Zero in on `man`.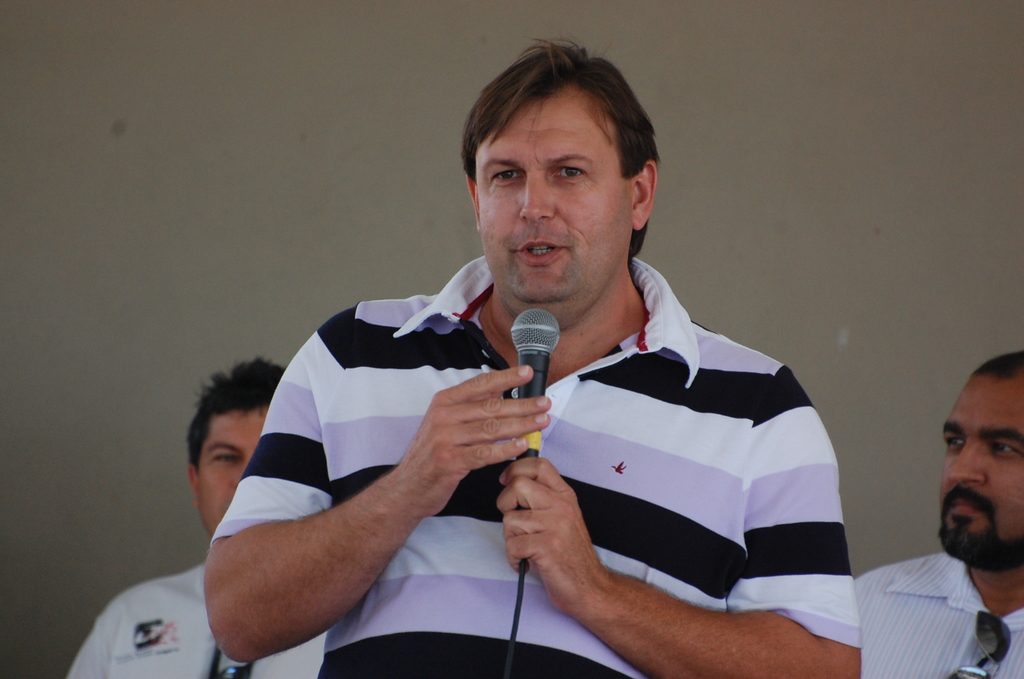
Zeroed in: bbox=[192, 40, 854, 678].
